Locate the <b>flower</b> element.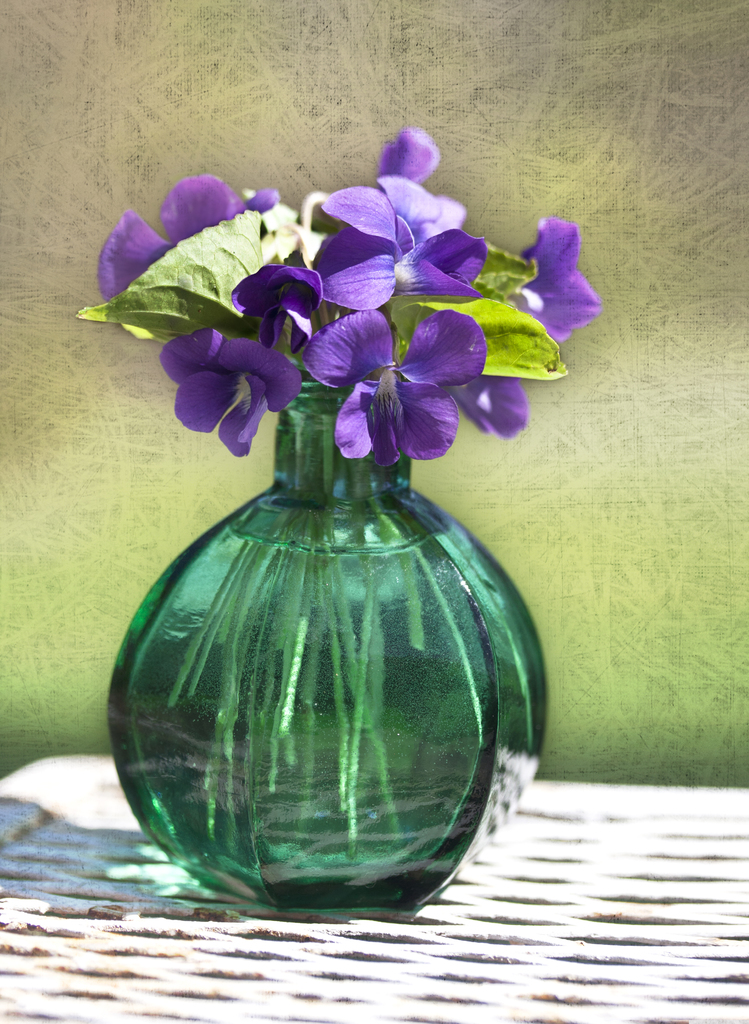
Element bbox: <region>504, 214, 621, 342</region>.
